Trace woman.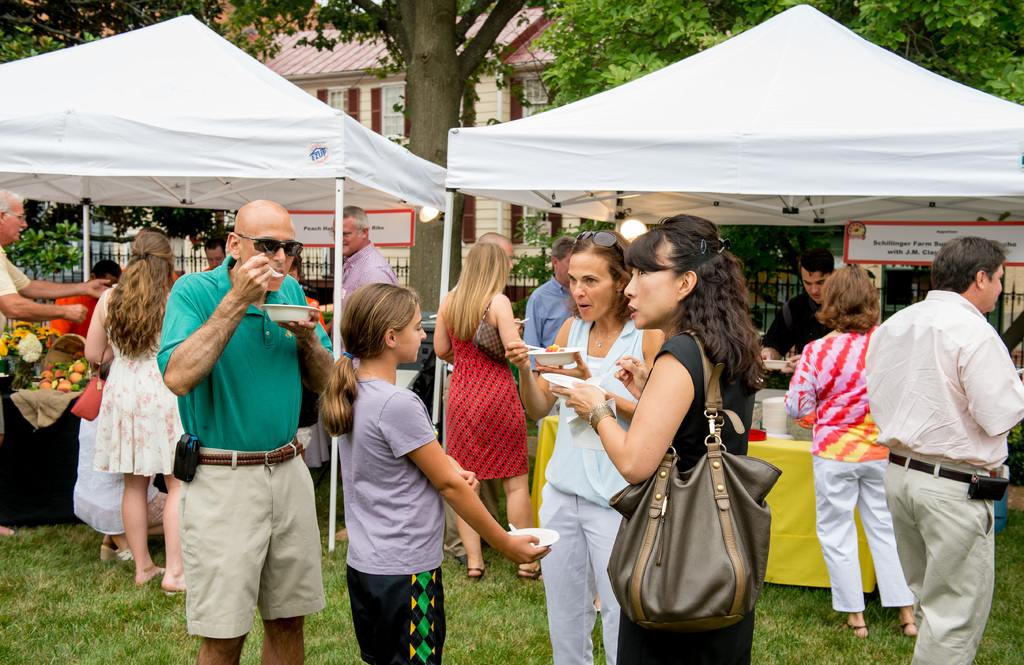
Traced to [left=409, top=227, right=551, bottom=573].
